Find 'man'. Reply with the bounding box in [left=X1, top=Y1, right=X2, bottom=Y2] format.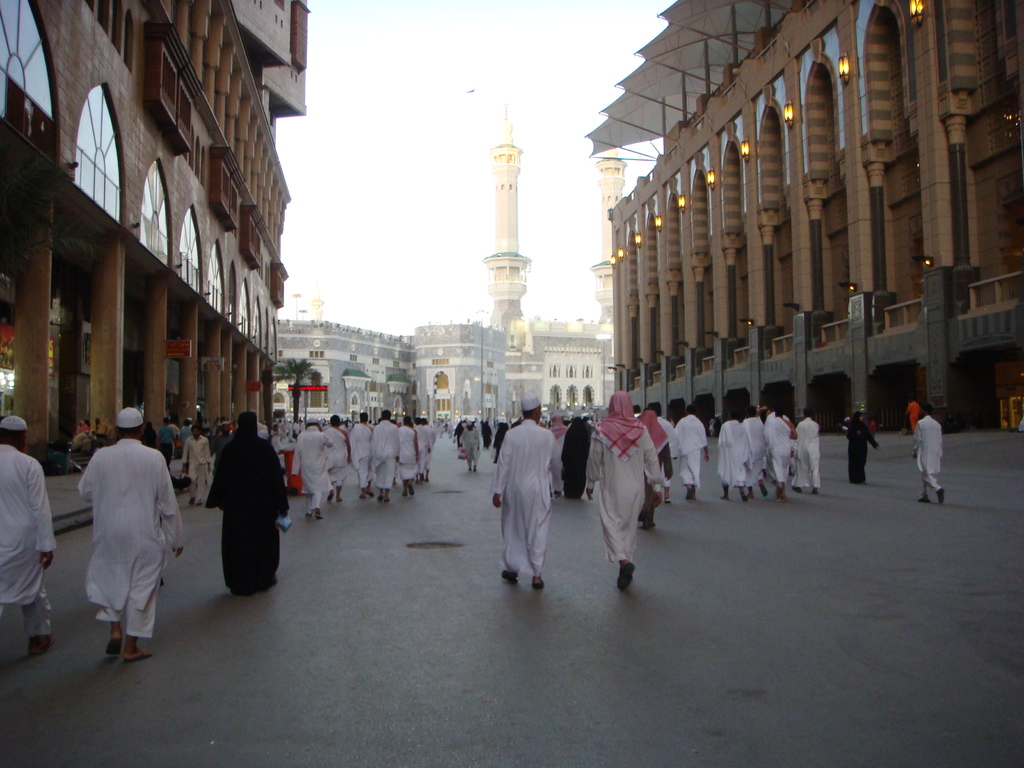
[left=74, top=406, right=177, bottom=664].
